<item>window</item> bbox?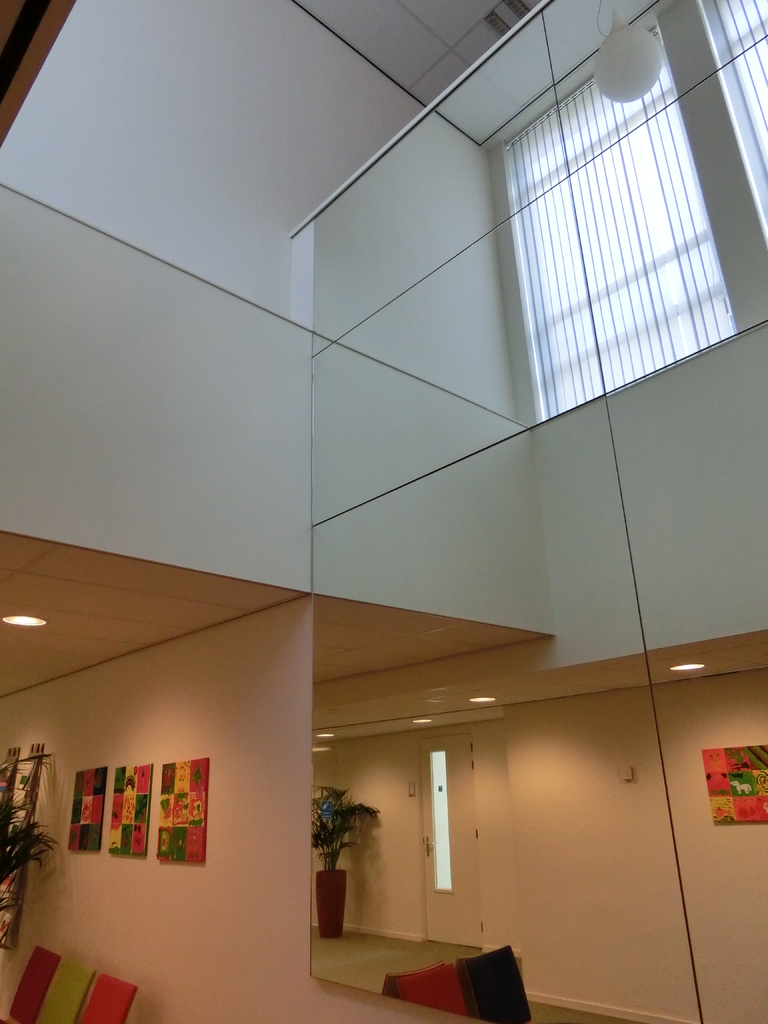
pyautogui.locateOnScreen(505, 48, 747, 446)
